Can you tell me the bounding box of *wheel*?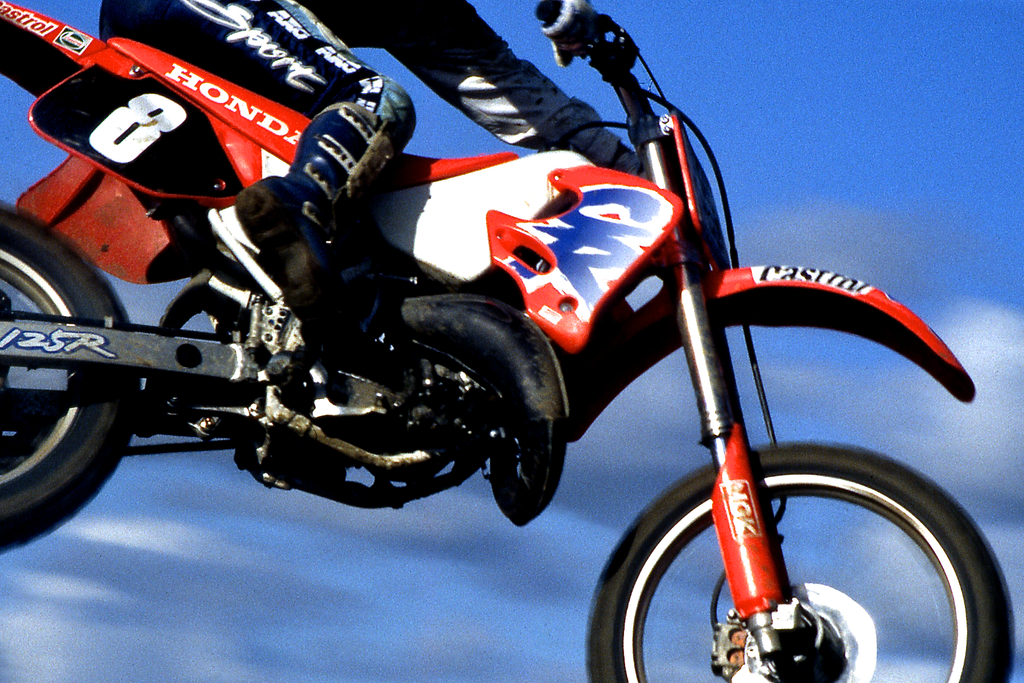
<box>0,195,145,561</box>.
